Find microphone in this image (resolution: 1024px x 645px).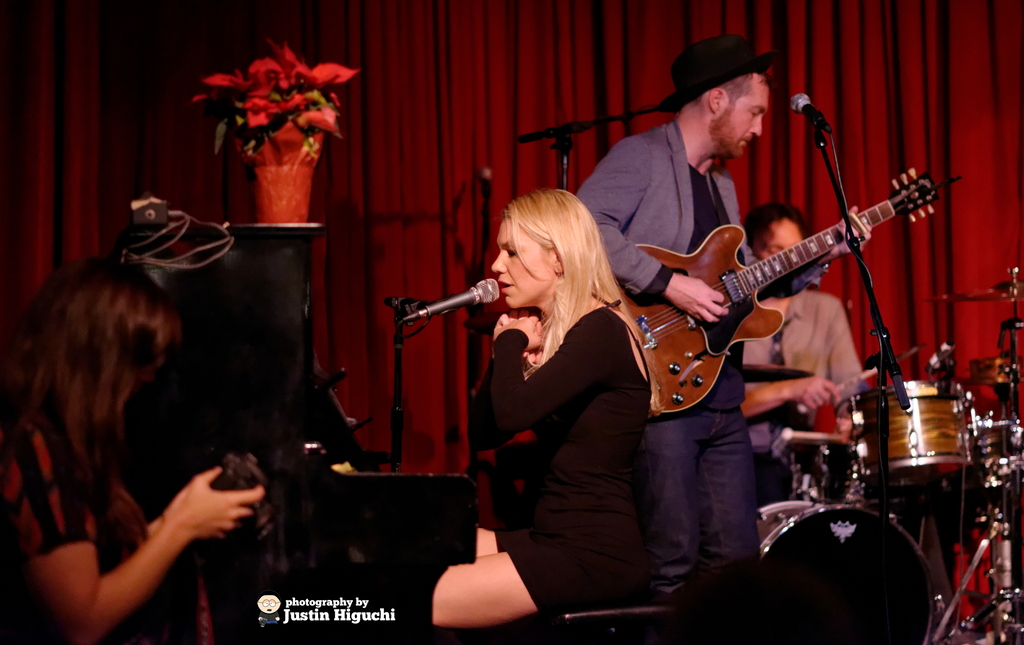
x1=788, y1=91, x2=834, y2=133.
